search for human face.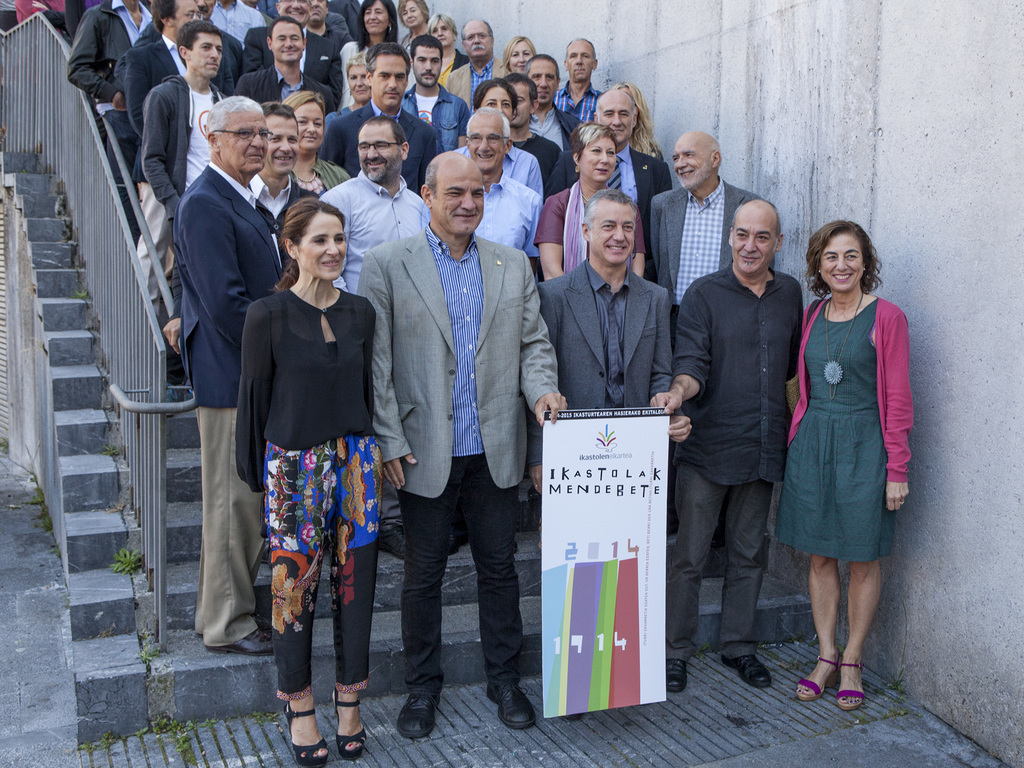
Found at <region>358, 122, 403, 180</region>.
